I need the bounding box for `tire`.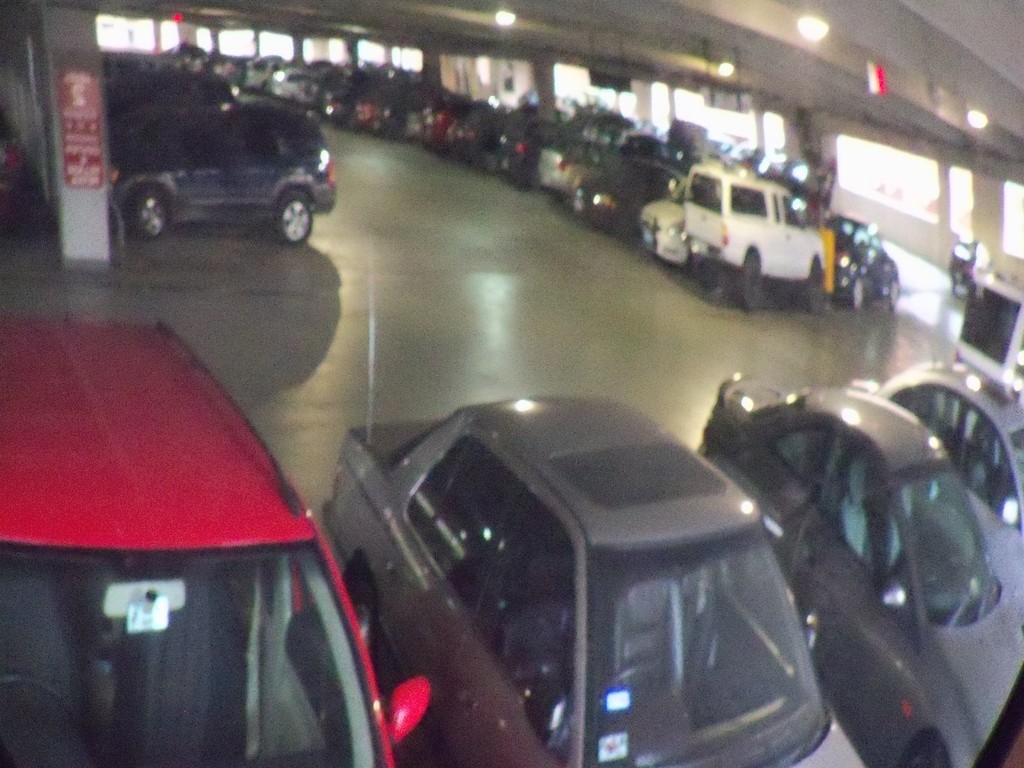
Here it is: (737,257,761,312).
